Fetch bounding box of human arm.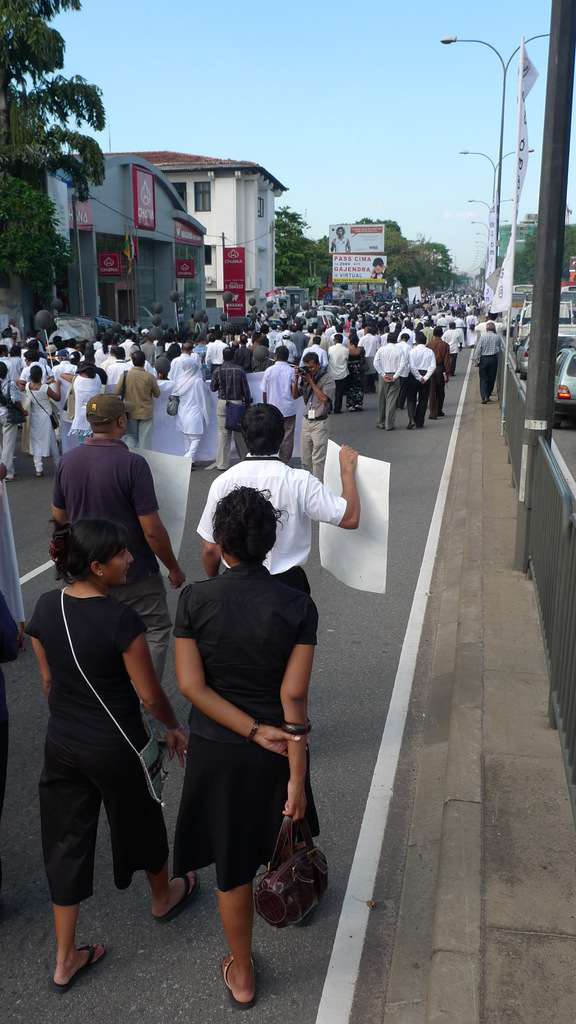
Bbox: left=293, top=346, right=300, bottom=358.
